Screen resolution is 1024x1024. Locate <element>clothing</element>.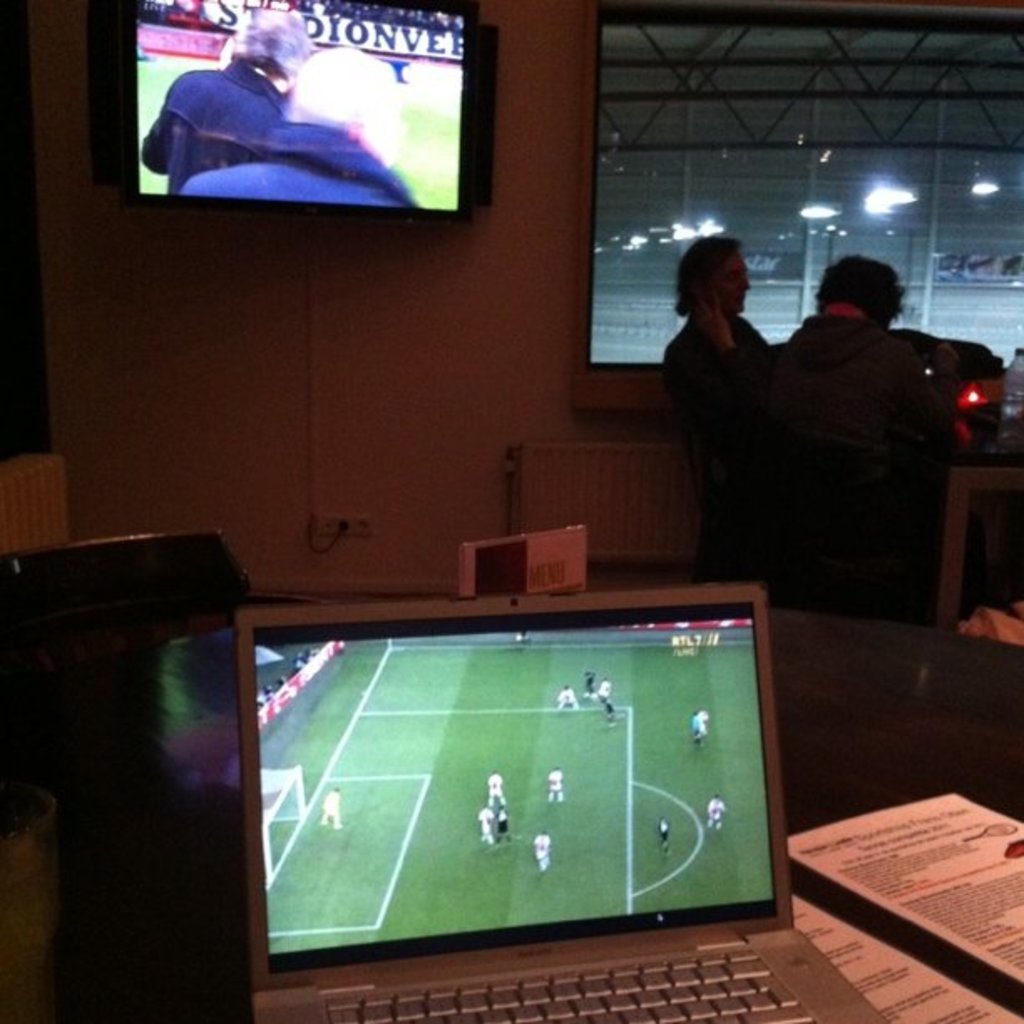
bbox=(141, 64, 279, 197).
